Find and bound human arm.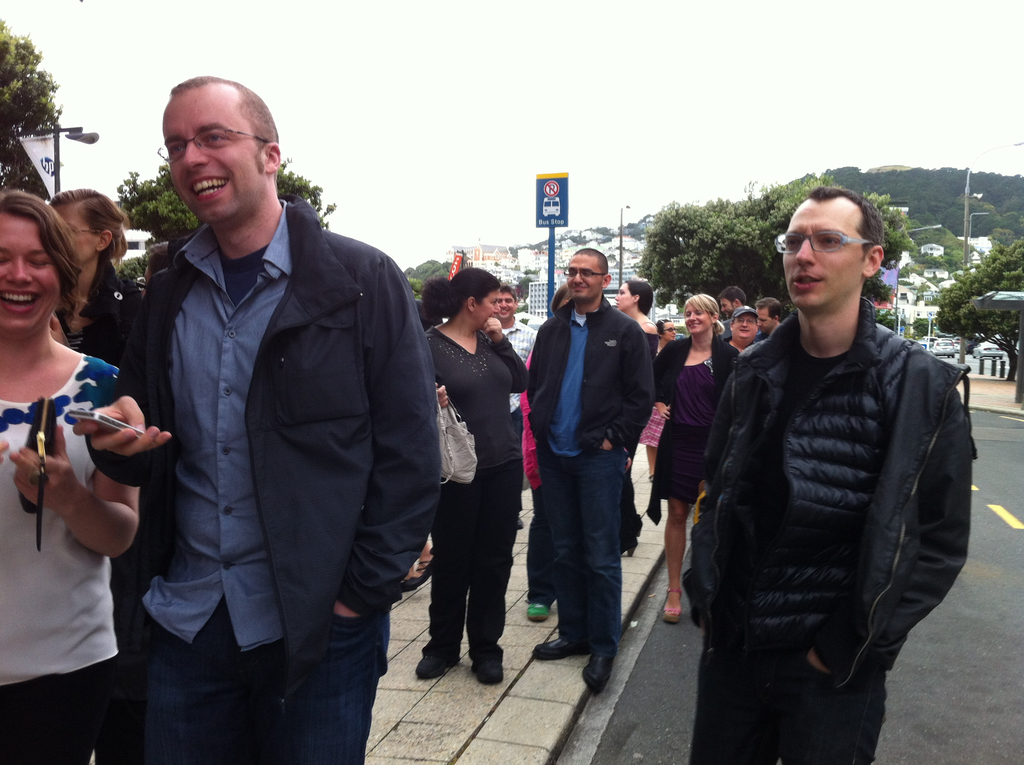
Bound: l=520, t=321, r=552, b=454.
